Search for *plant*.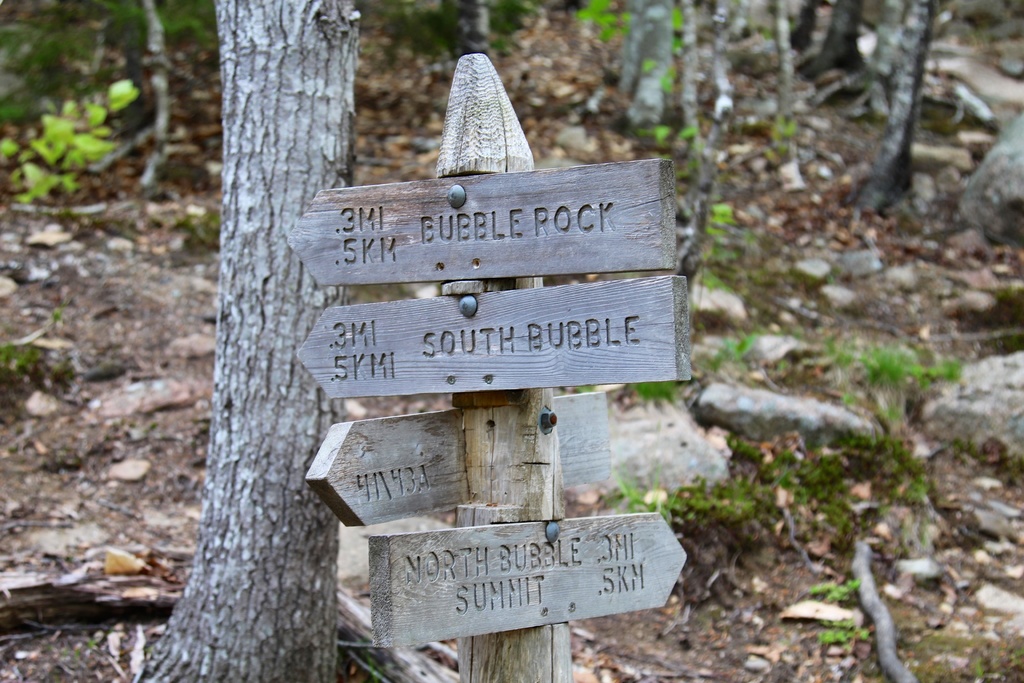
Found at [x1=765, y1=106, x2=794, y2=157].
